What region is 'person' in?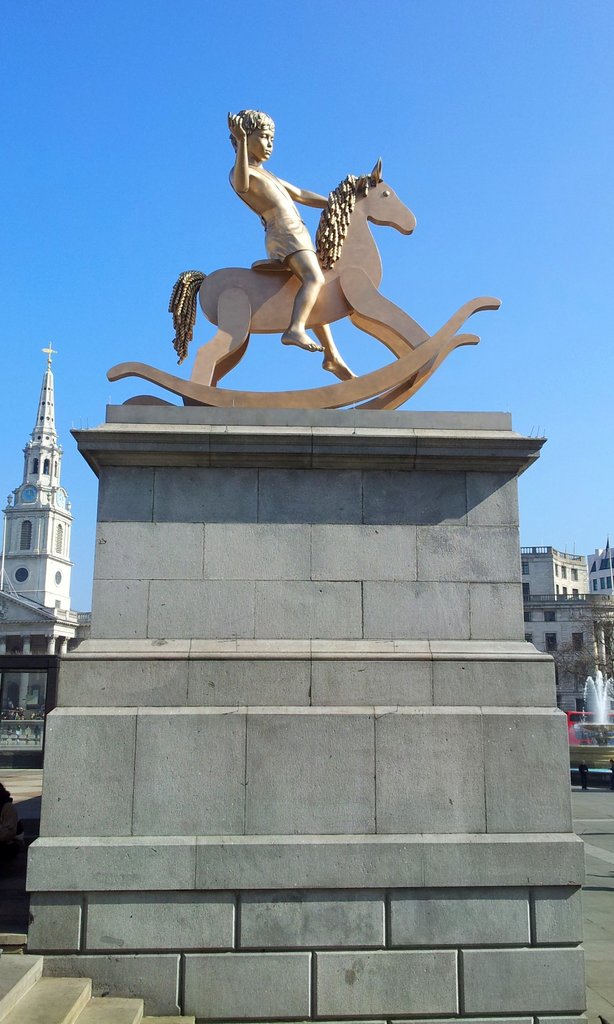
x1=228, y1=108, x2=360, y2=381.
